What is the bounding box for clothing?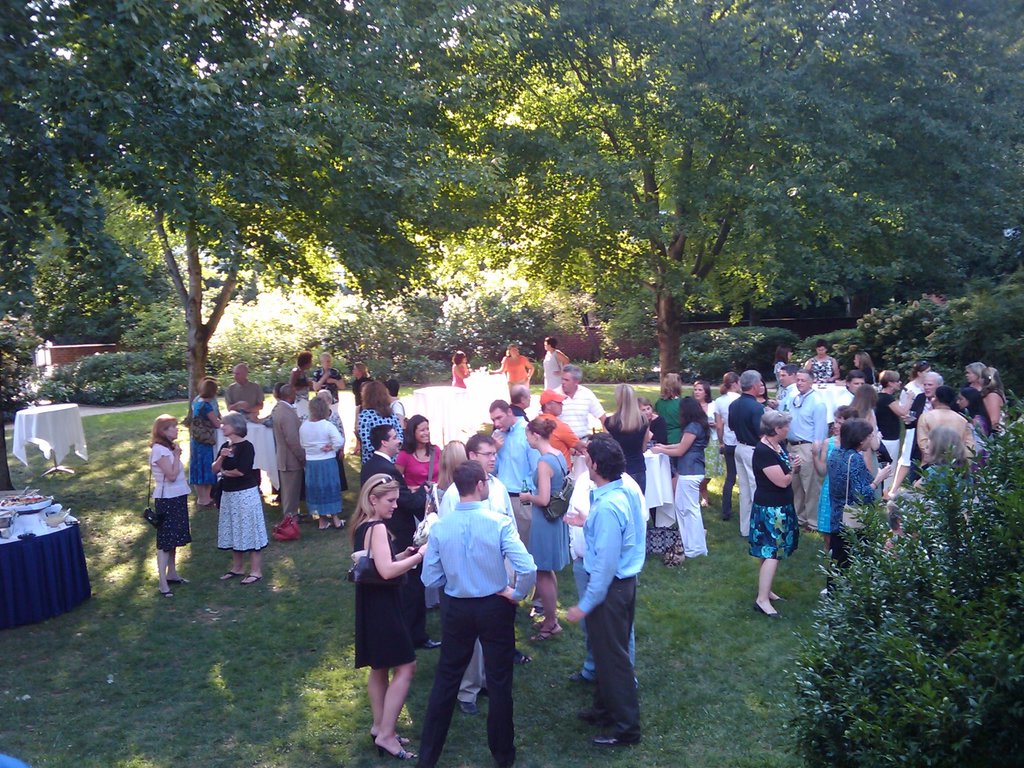
<region>578, 475, 649, 742</region>.
